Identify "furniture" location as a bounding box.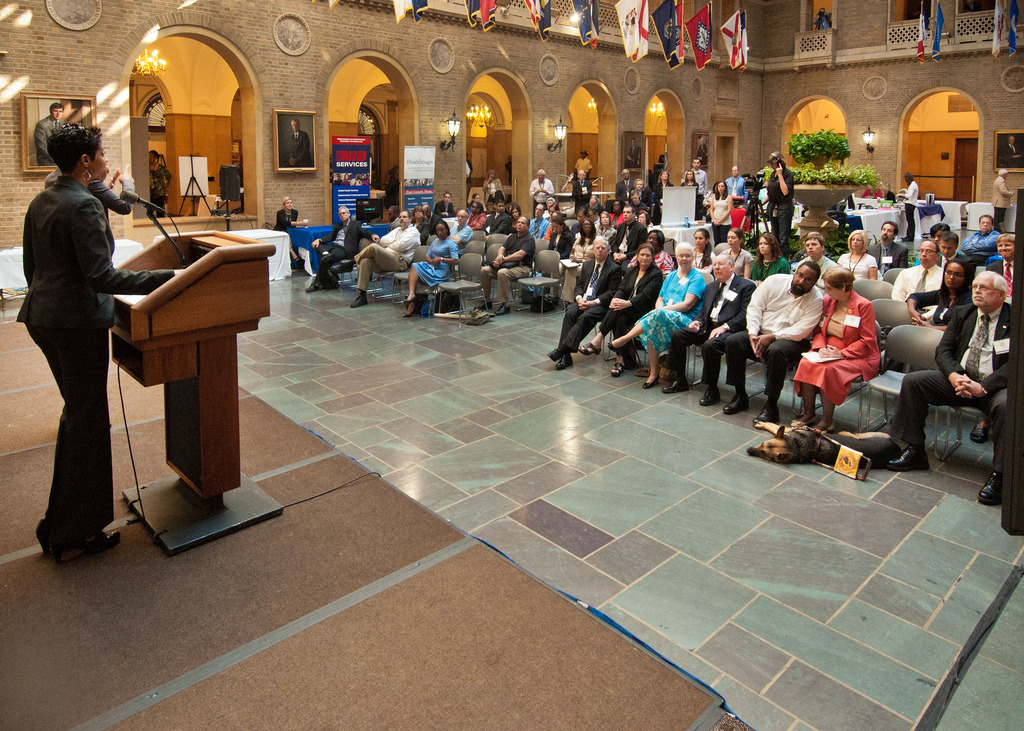
116:239:145:270.
